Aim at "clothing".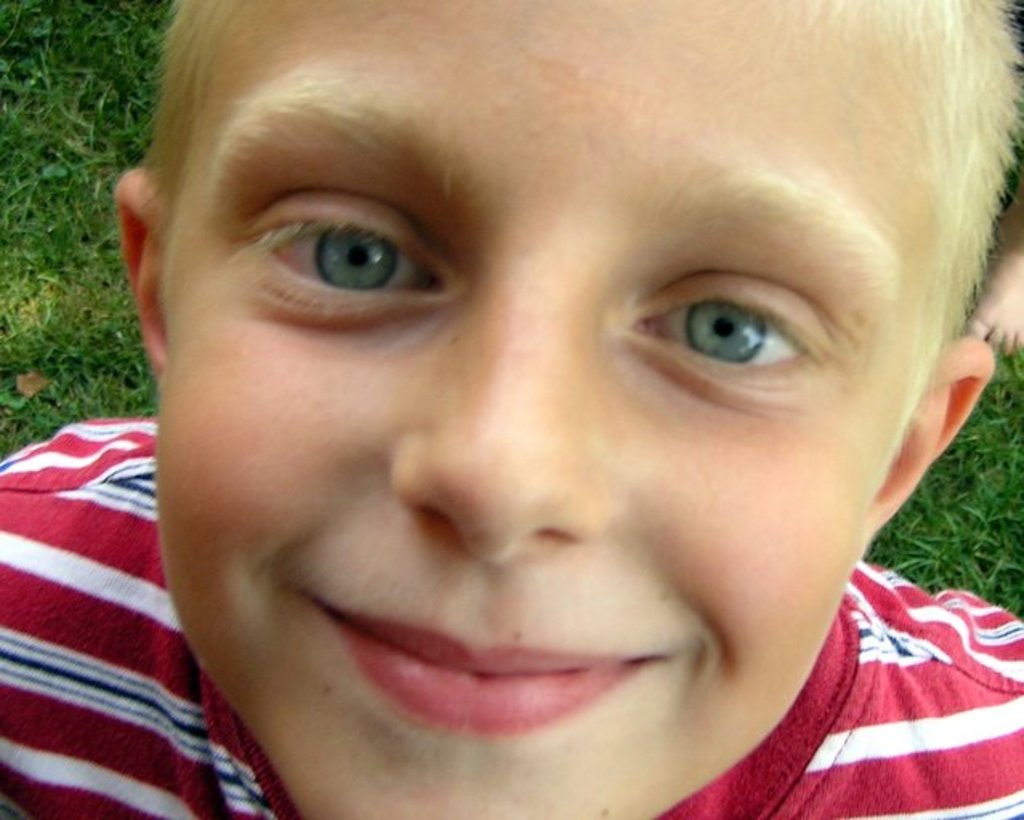
Aimed at locate(0, 415, 1022, 818).
